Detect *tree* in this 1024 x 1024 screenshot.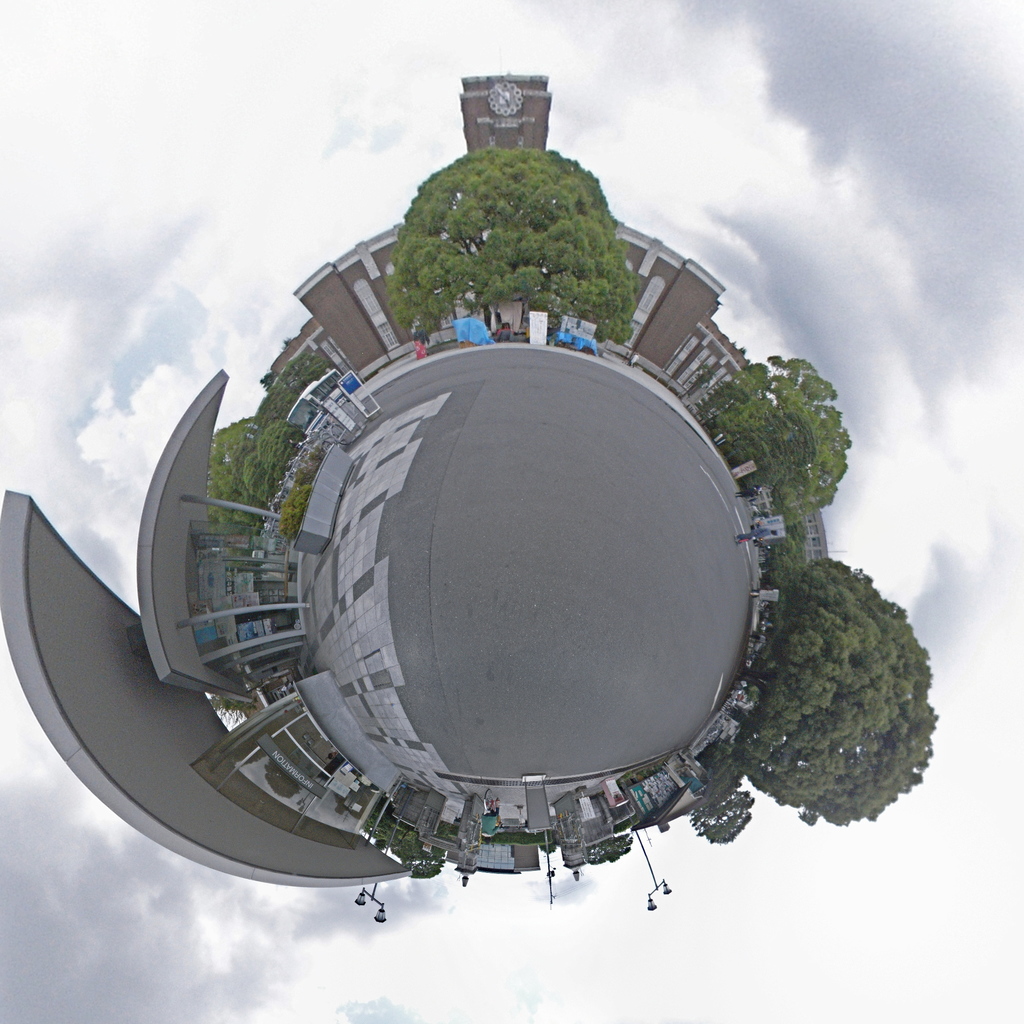
Detection: l=262, t=755, r=308, b=801.
